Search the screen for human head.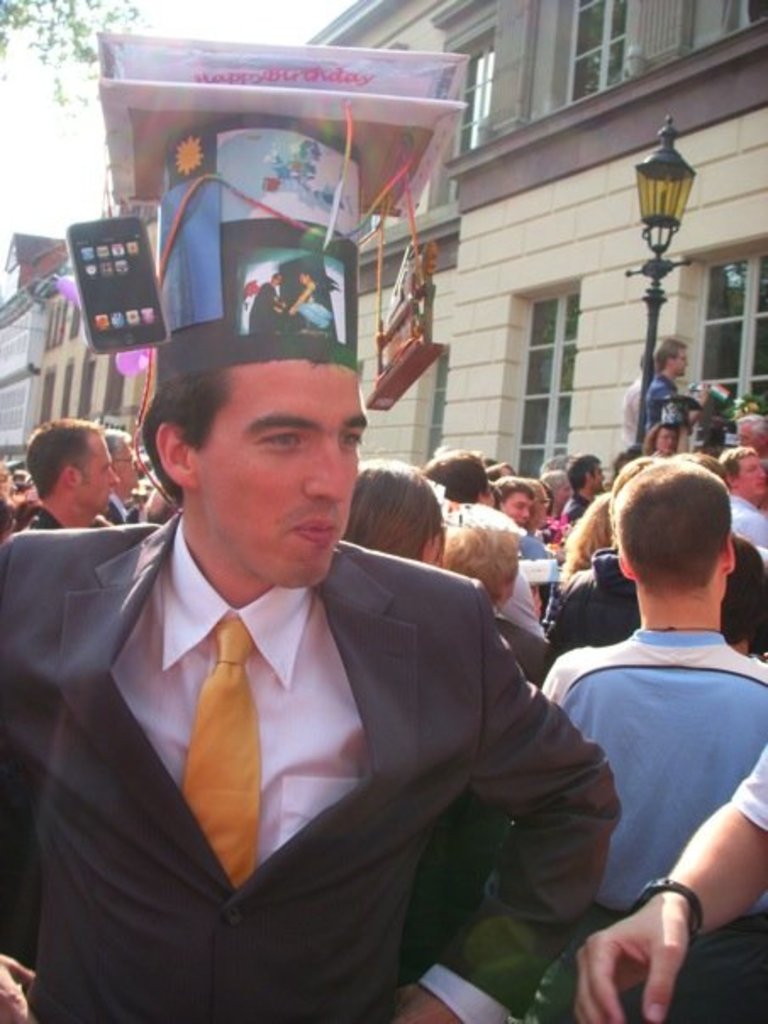
Found at box=[609, 453, 734, 604].
